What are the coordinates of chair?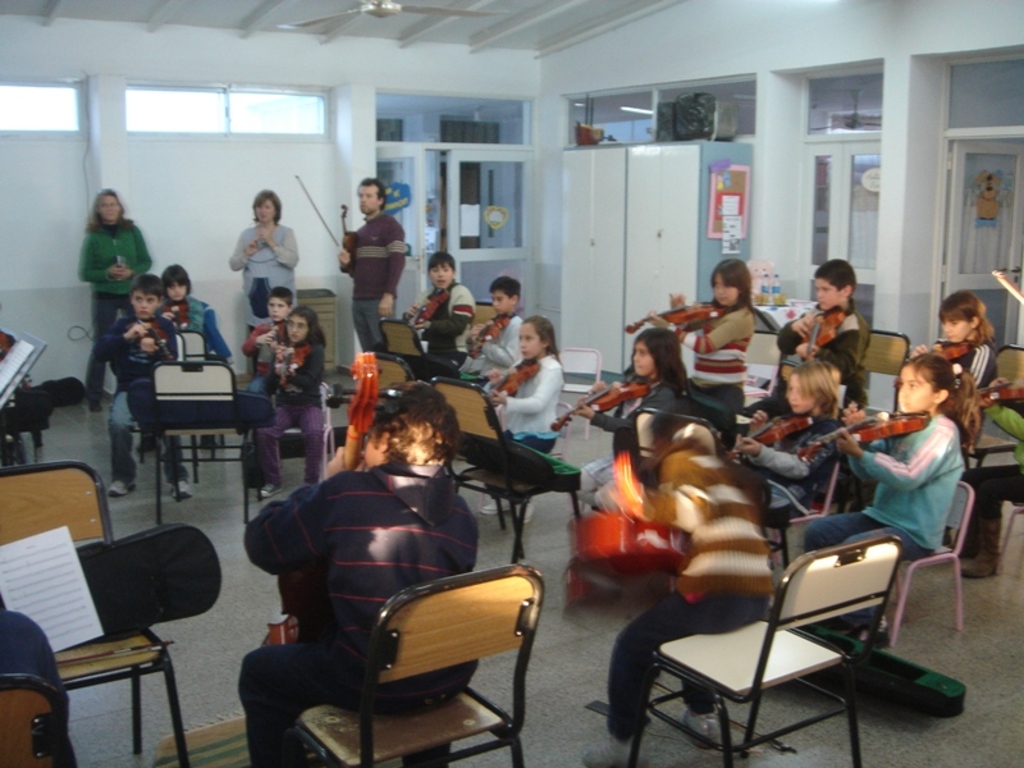
[979, 500, 1023, 570].
